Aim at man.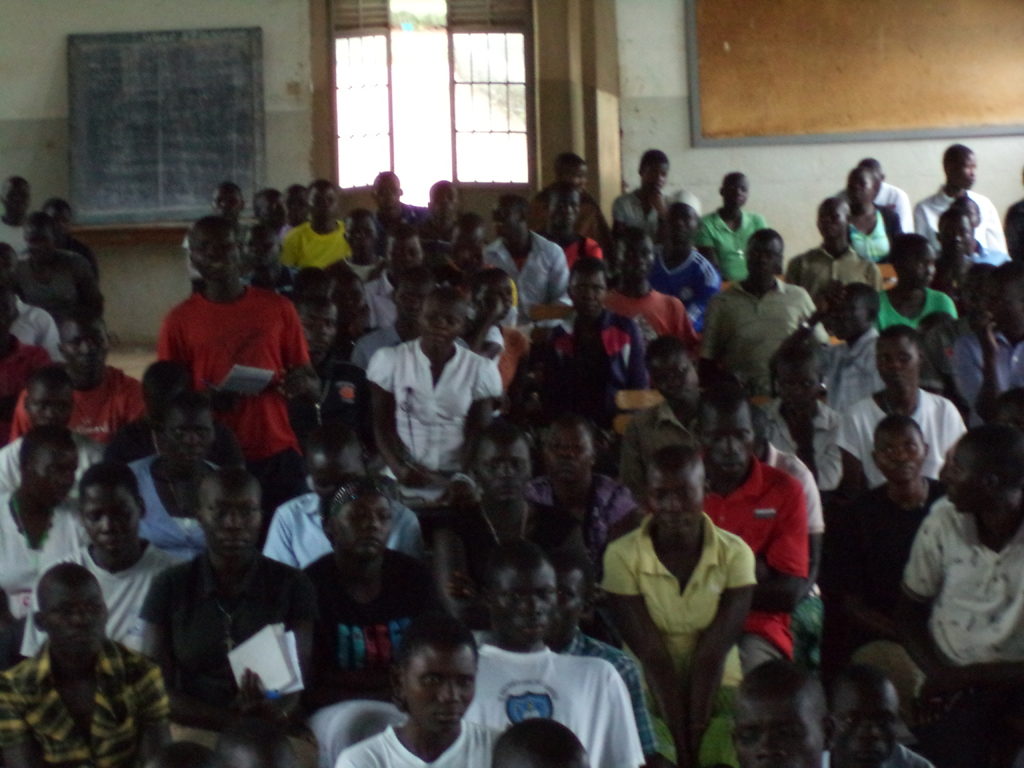
Aimed at x1=131 y1=461 x2=301 y2=753.
